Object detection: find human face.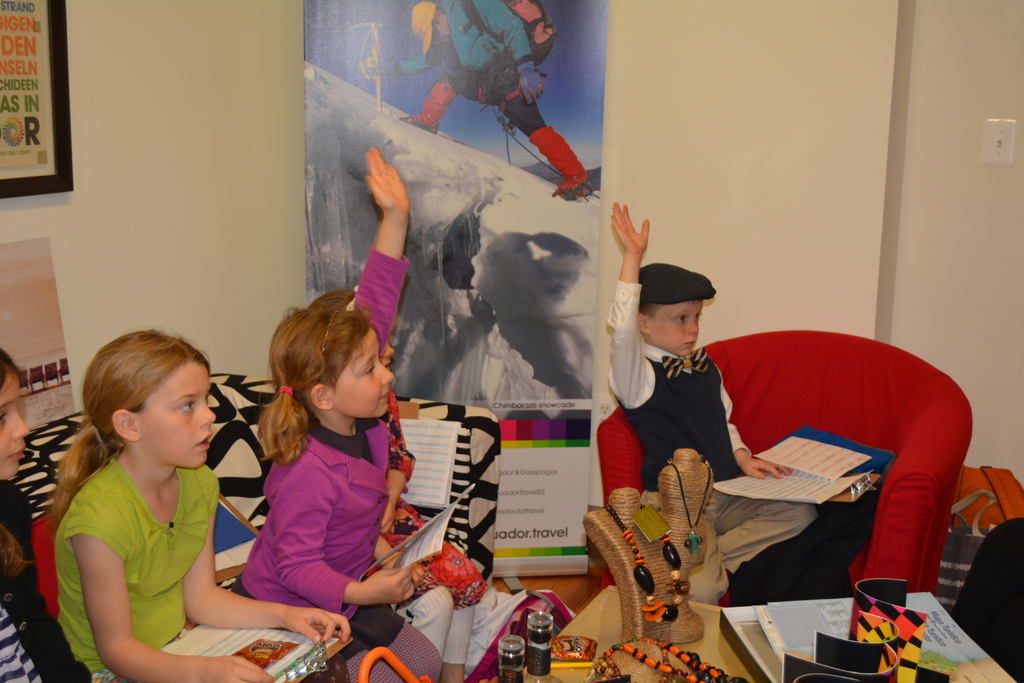
648/296/702/355.
